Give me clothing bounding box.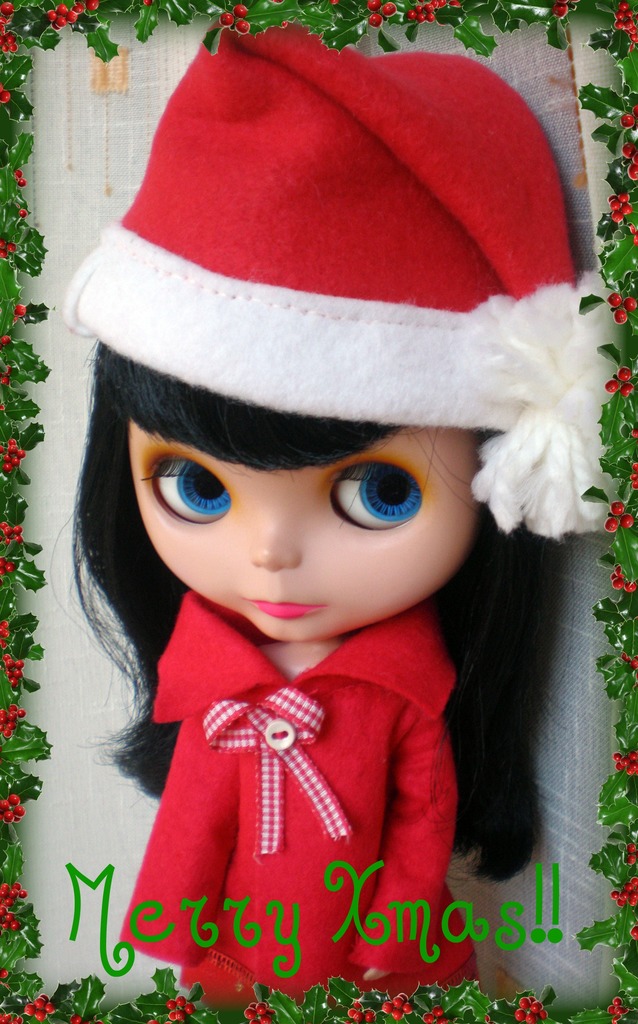
bbox=(92, 548, 516, 970).
